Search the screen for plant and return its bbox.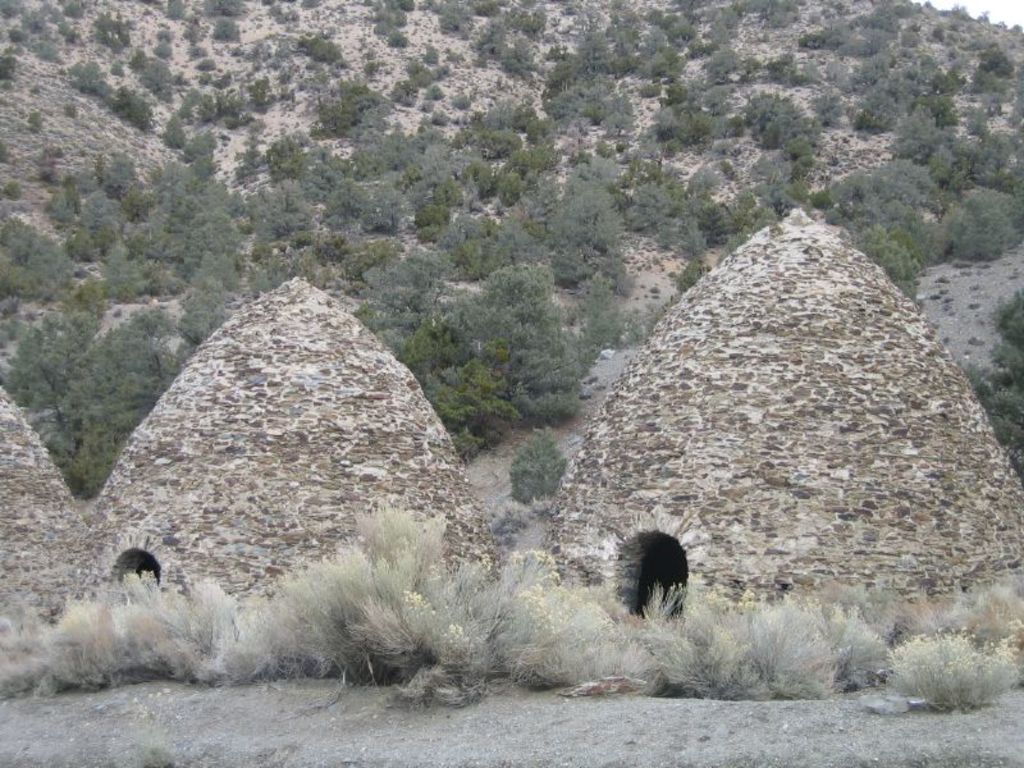
Found: rect(161, 102, 182, 146).
